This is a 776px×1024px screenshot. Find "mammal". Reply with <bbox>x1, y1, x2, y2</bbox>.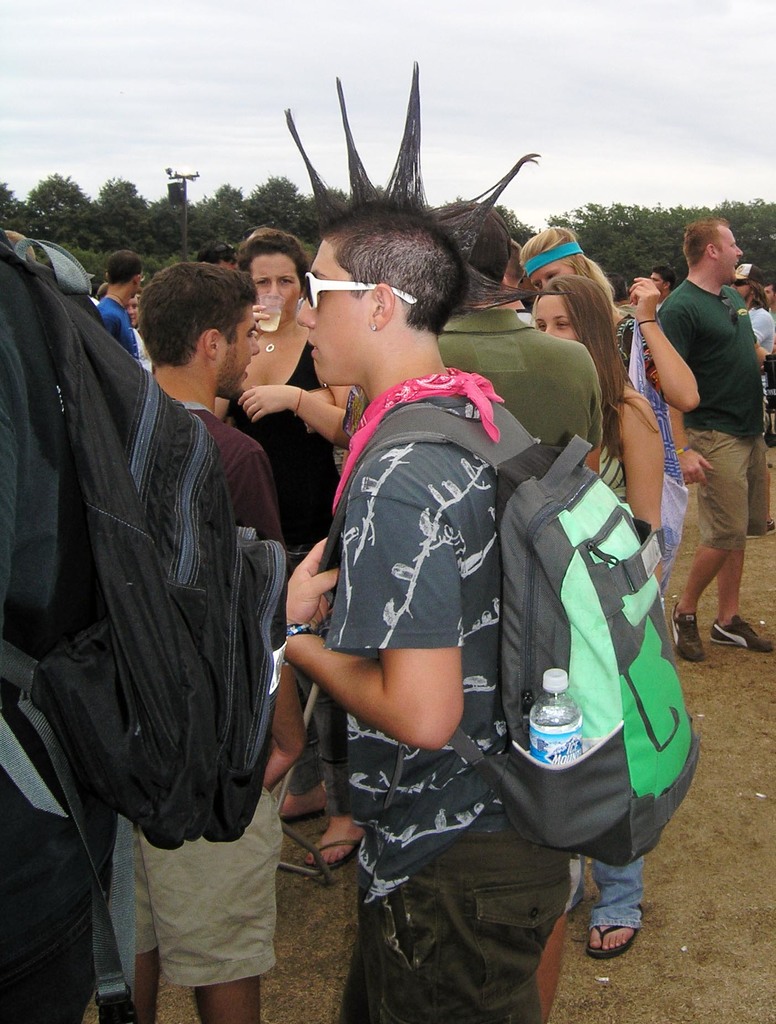
<bbox>637, 200, 764, 664</bbox>.
